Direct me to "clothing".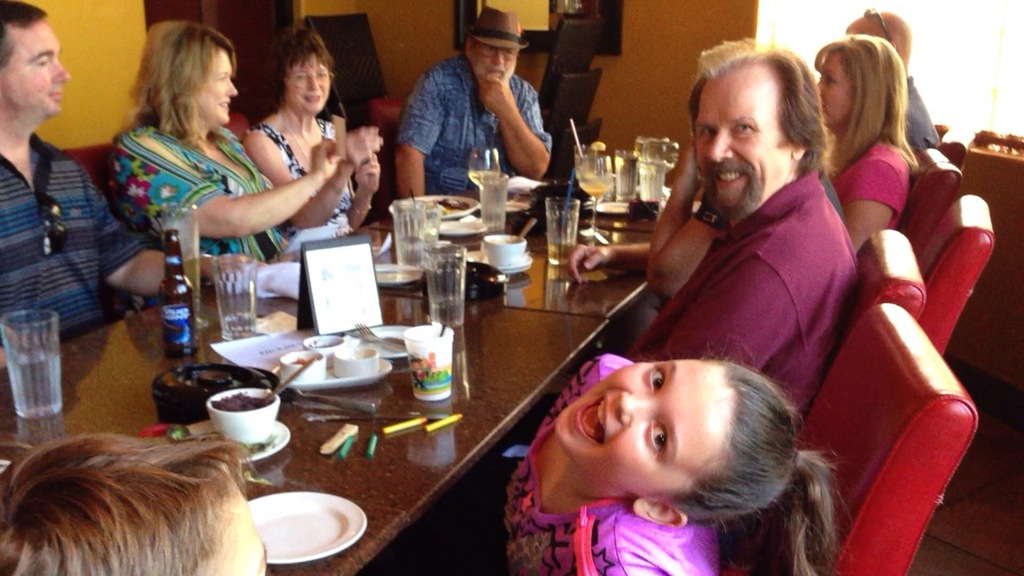
Direction: crop(269, 127, 374, 233).
